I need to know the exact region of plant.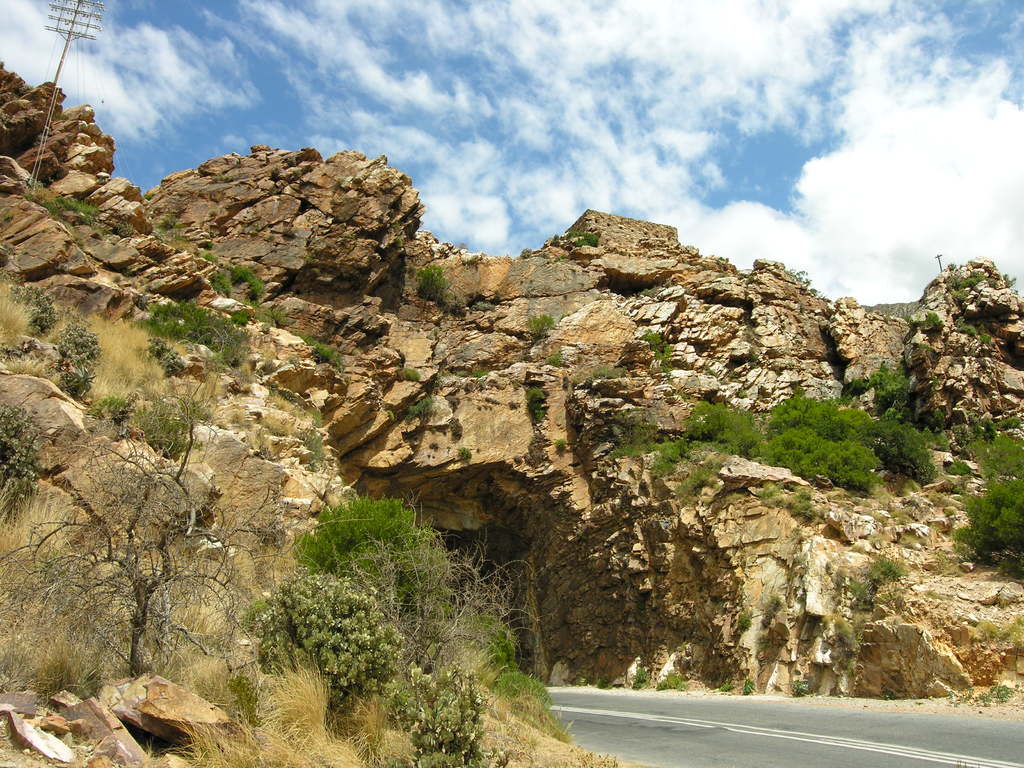
Region: [left=269, top=164, right=278, bottom=177].
